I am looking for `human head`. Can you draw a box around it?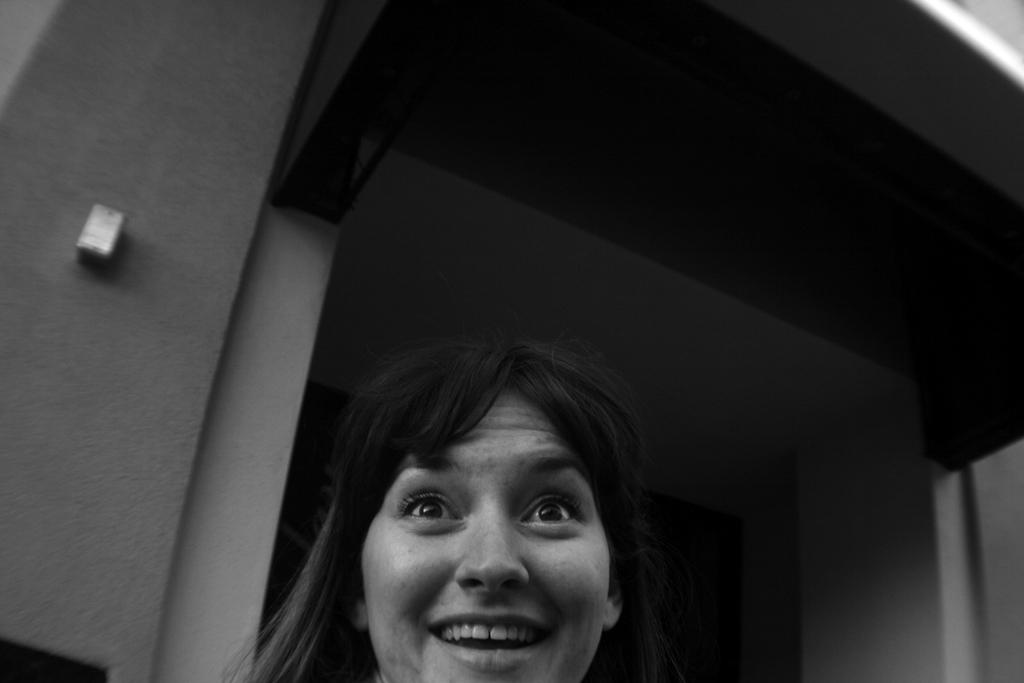
Sure, the bounding box is <region>348, 322, 663, 671</region>.
